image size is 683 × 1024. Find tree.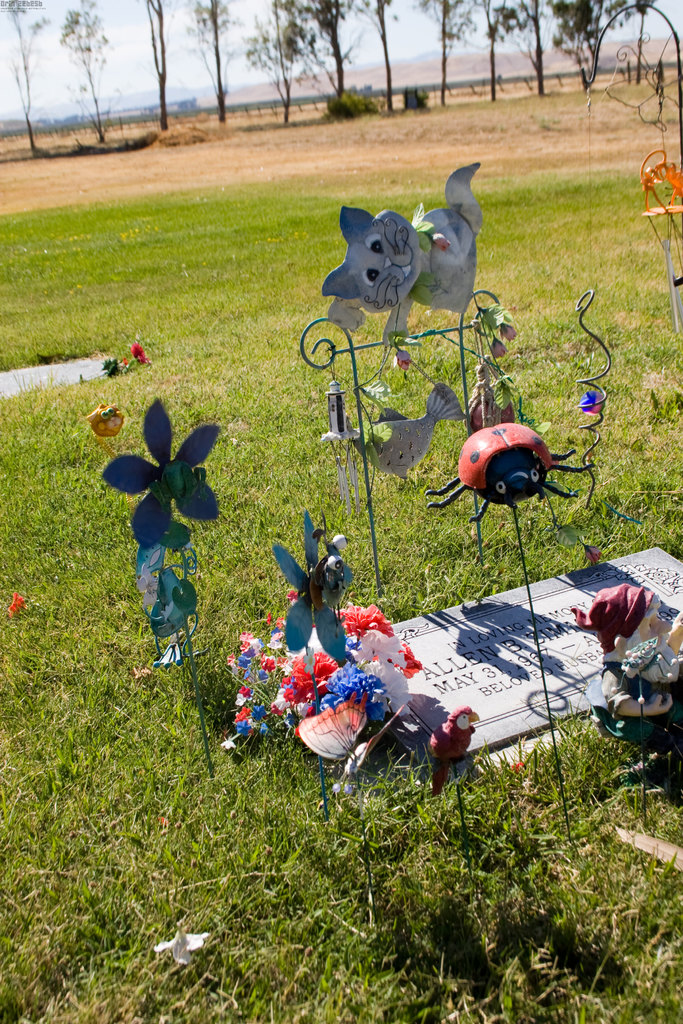
x1=146, y1=0, x2=164, y2=133.
